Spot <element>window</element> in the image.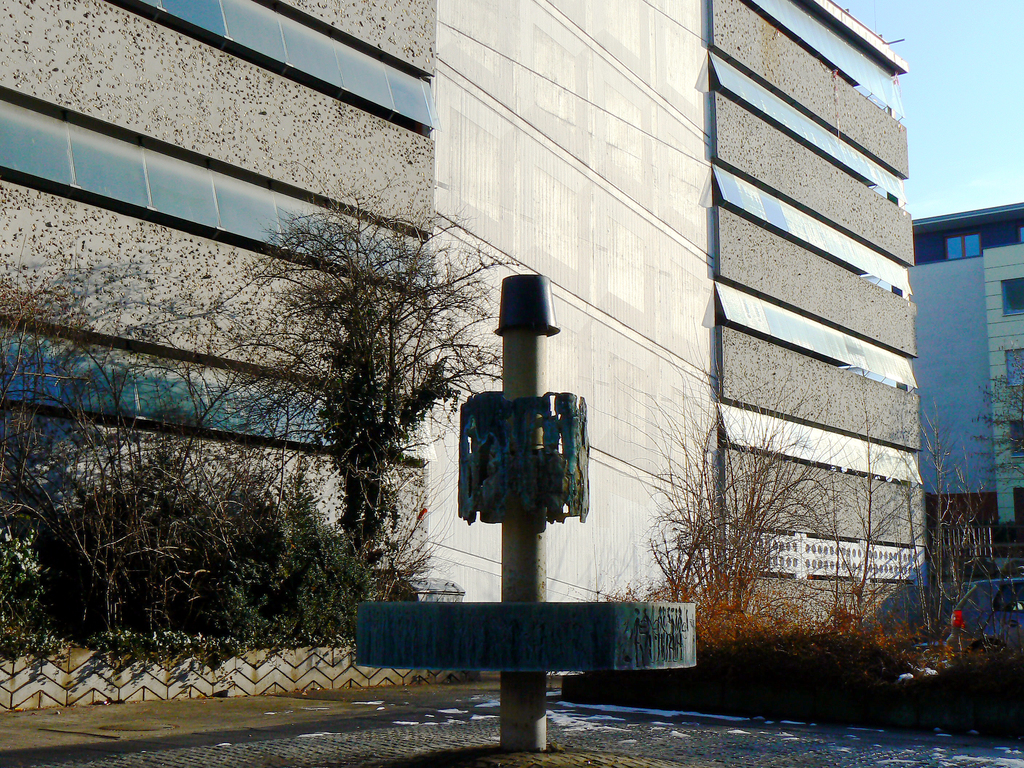
<element>window</element> found at [1000, 348, 1023, 387].
